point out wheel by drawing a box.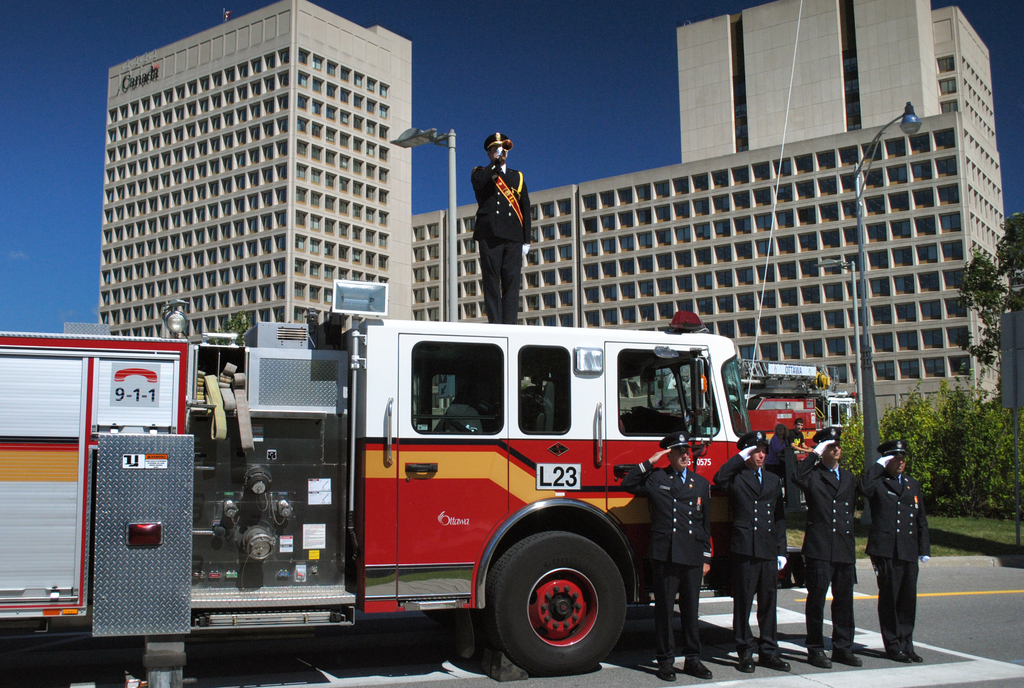
BBox(488, 531, 627, 675).
